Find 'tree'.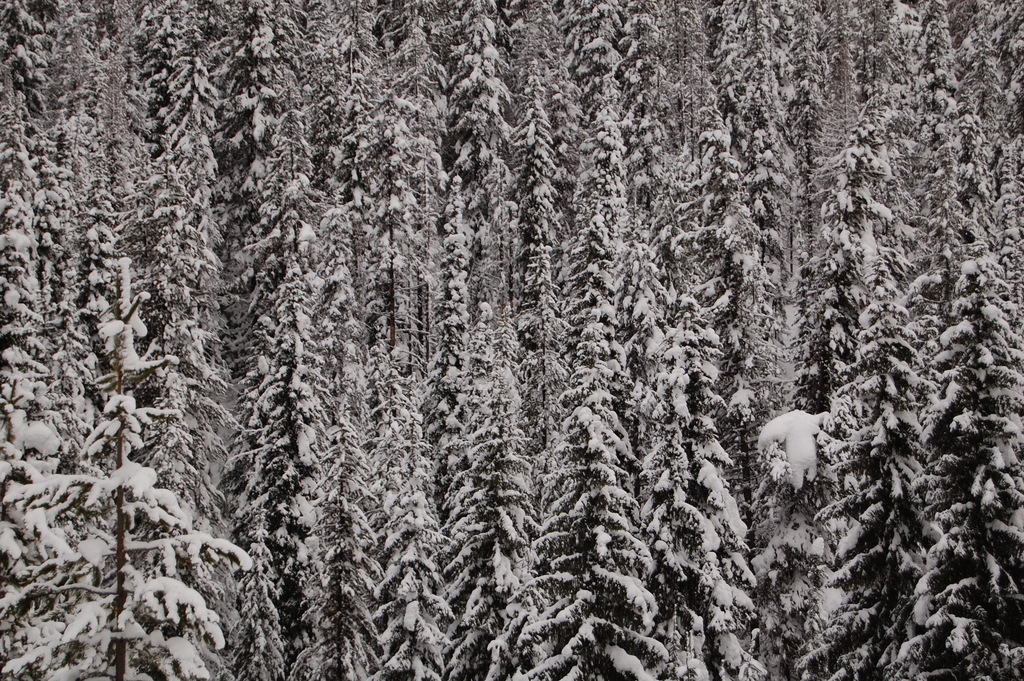
<region>429, 0, 518, 316</region>.
